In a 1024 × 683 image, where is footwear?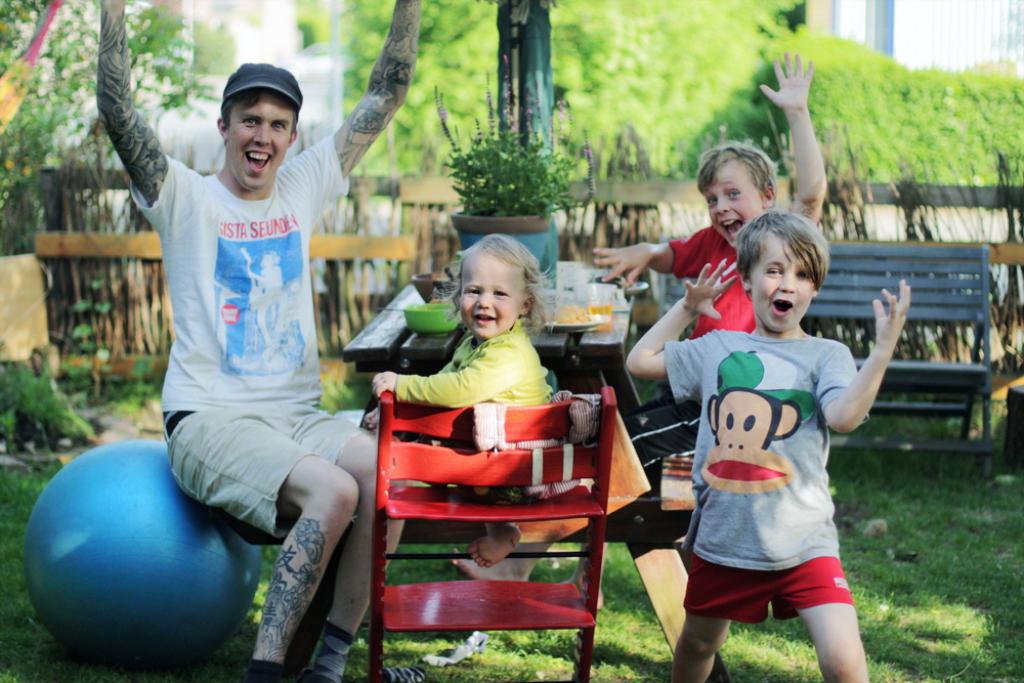
select_region(424, 629, 482, 664).
